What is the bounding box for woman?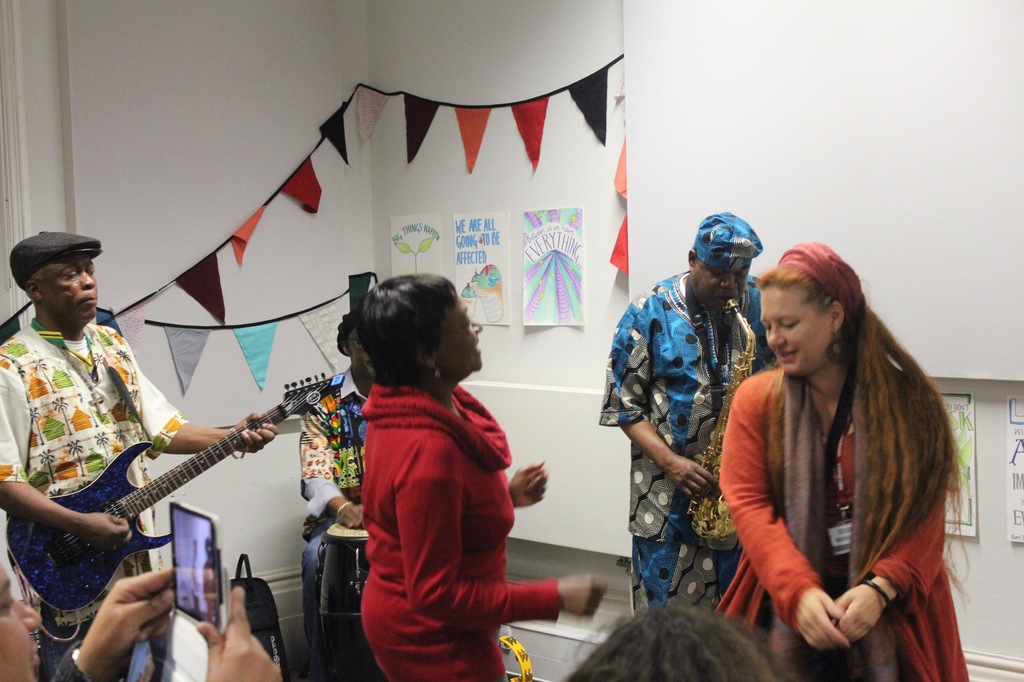
x1=719 y1=235 x2=968 y2=680.
